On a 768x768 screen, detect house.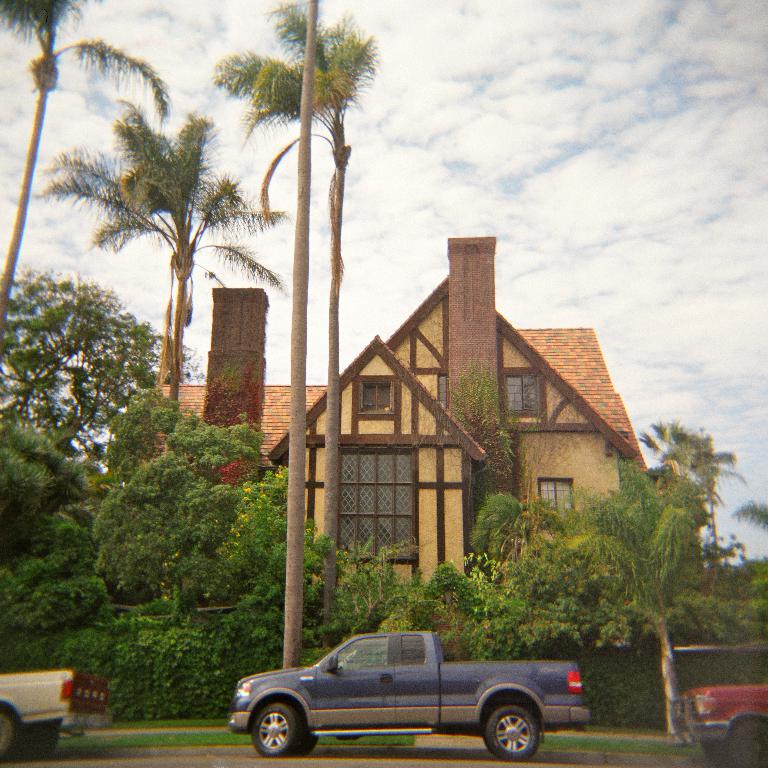
<bbox>187, 187, 679, 670</bbox>.
